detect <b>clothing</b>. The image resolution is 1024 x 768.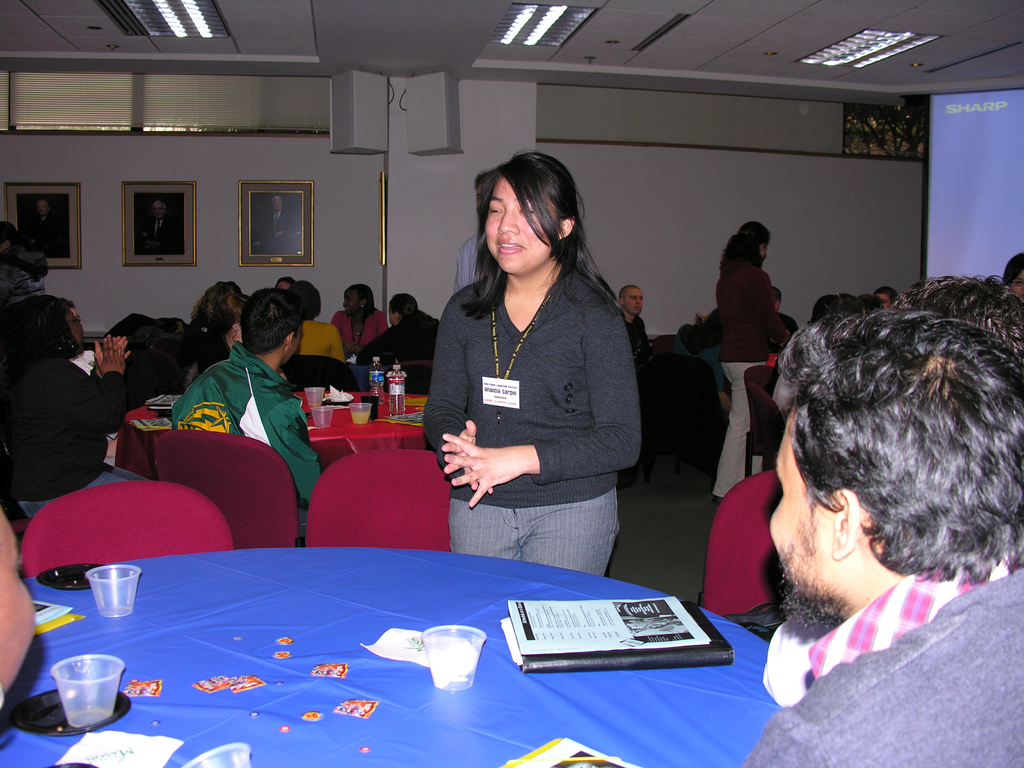
<region>265, 209, 290, 250</region>.
